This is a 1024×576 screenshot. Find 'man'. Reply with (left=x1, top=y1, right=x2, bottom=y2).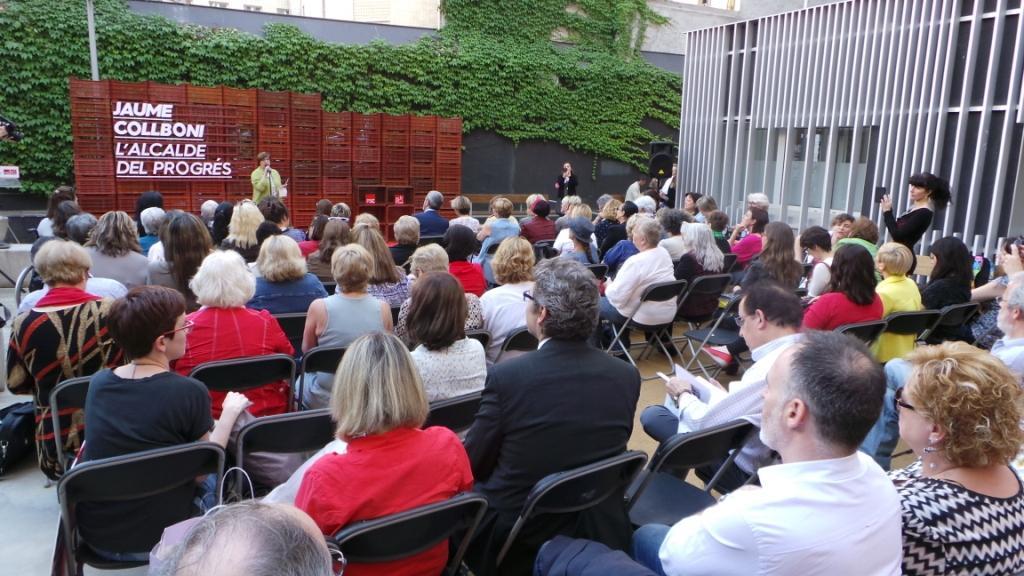
(left=664, top=330, right=939, bottom=575).
